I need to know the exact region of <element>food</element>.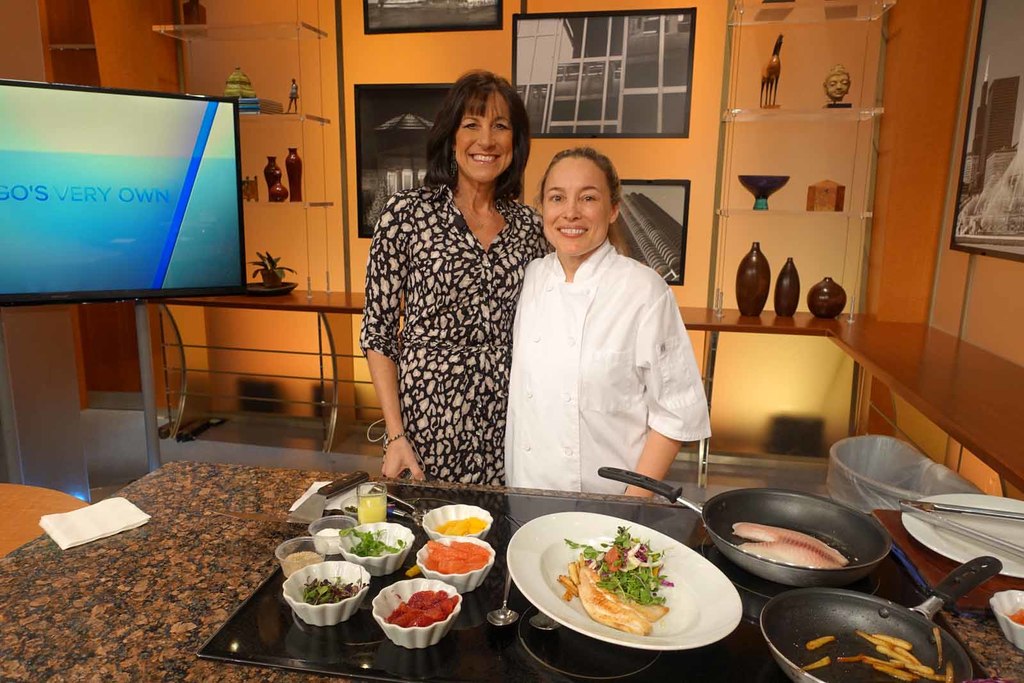
Region: detection(556, 524, 674, 632).
